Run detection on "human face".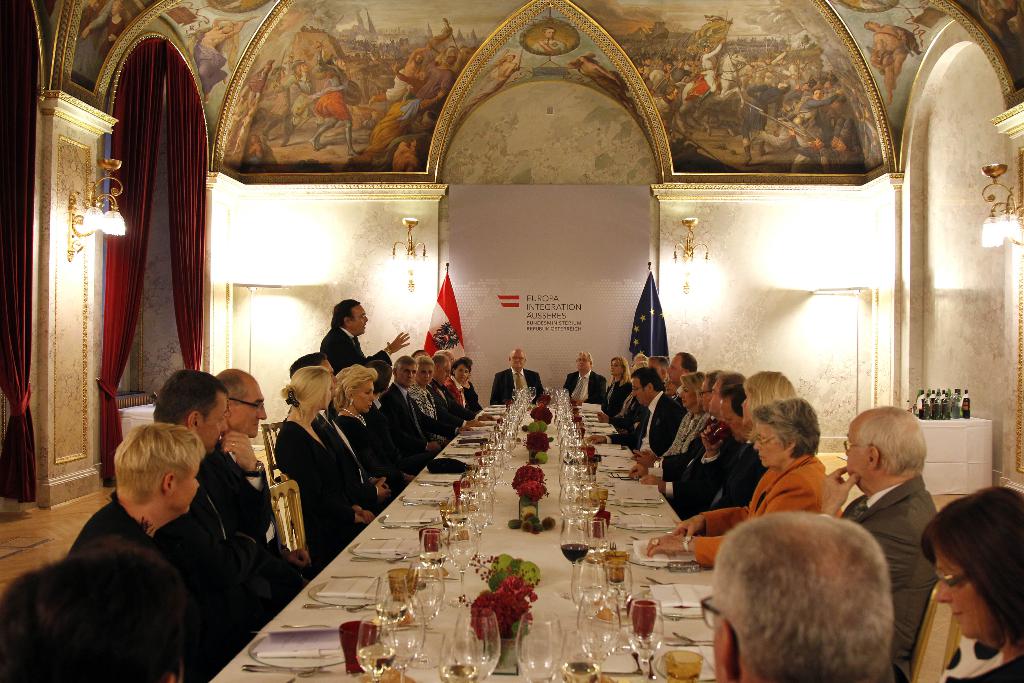
Result: pyautogui.locateOnScreen(698, 383, 714, 409).
